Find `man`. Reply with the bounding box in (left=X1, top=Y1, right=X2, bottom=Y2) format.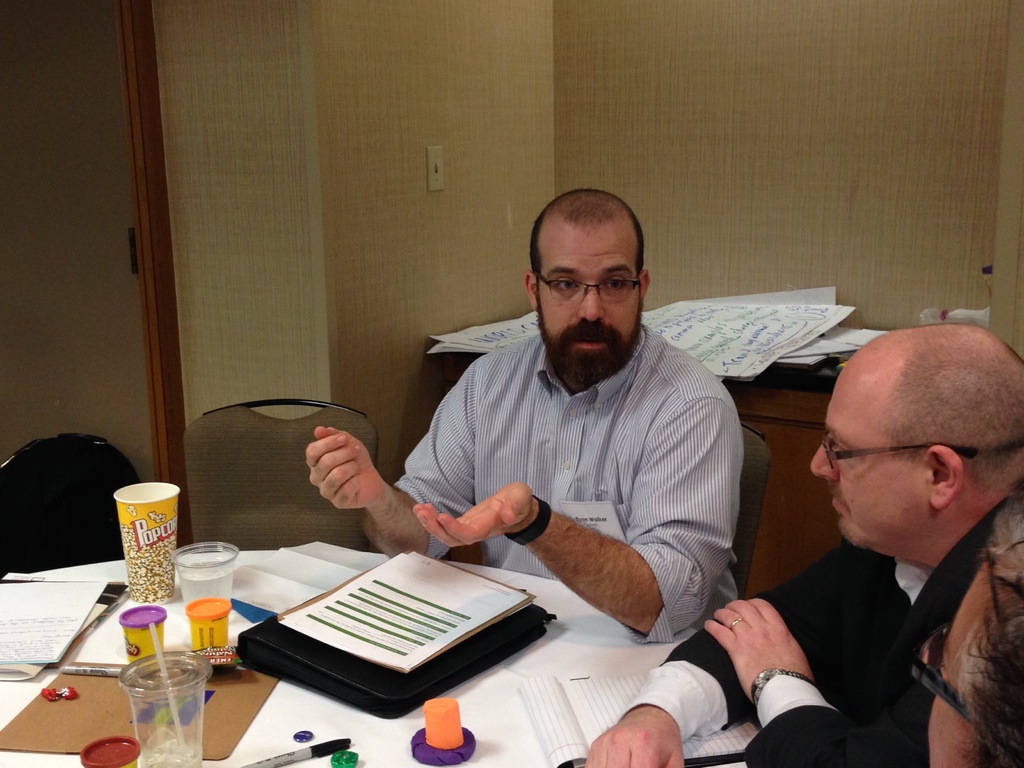
(left=574, top=324, right=1023, bottom=767).
